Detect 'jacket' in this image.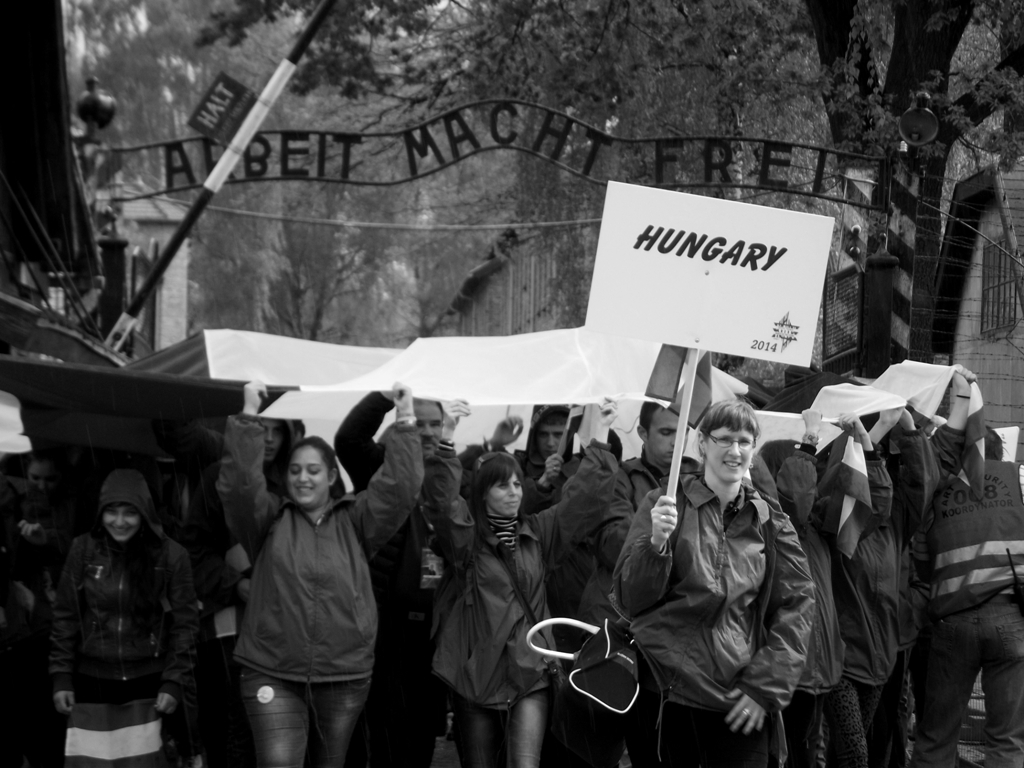
Detection: box=[214, 408, 429, 691].
